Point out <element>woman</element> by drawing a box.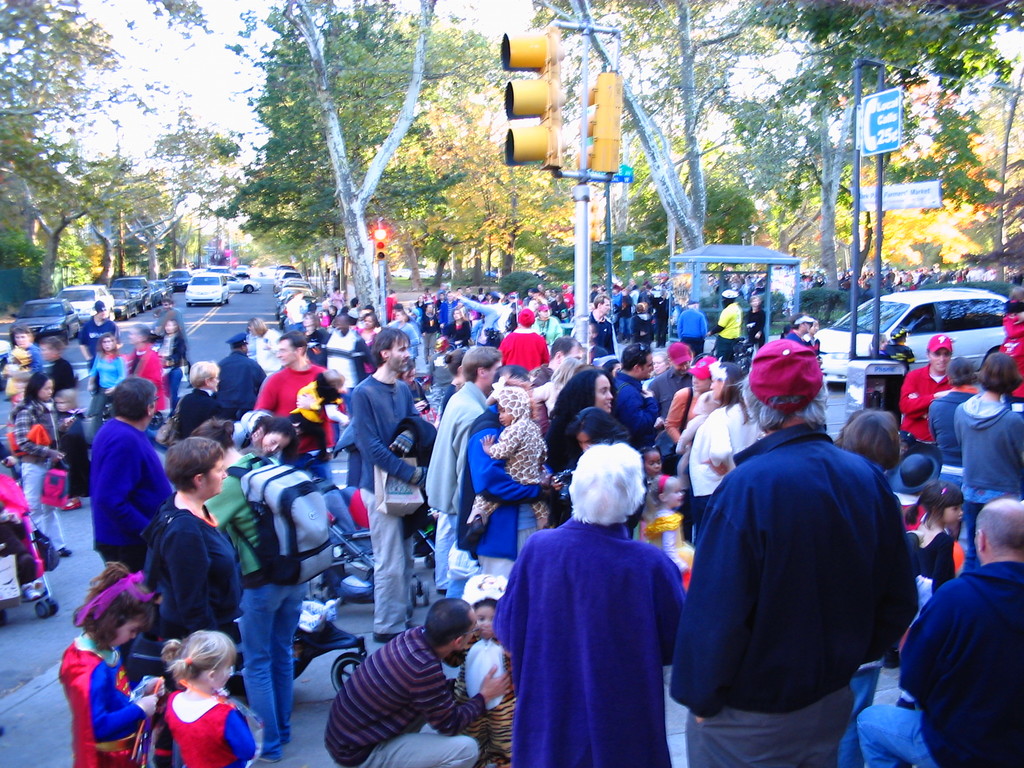
[x1=420, y1=303, x2=442, y2=364].
